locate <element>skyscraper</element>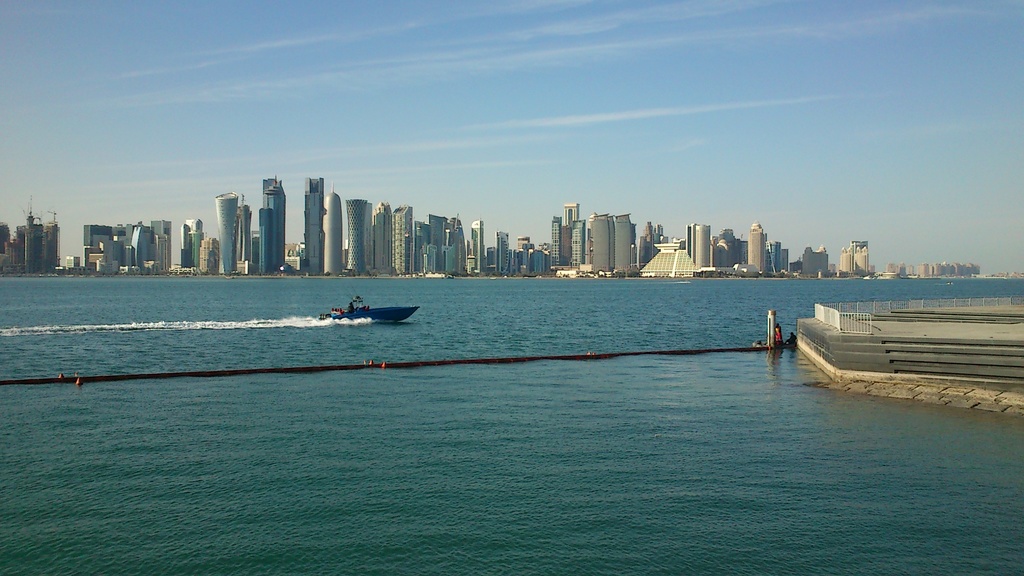
rect(390, 204, 413, 272)
